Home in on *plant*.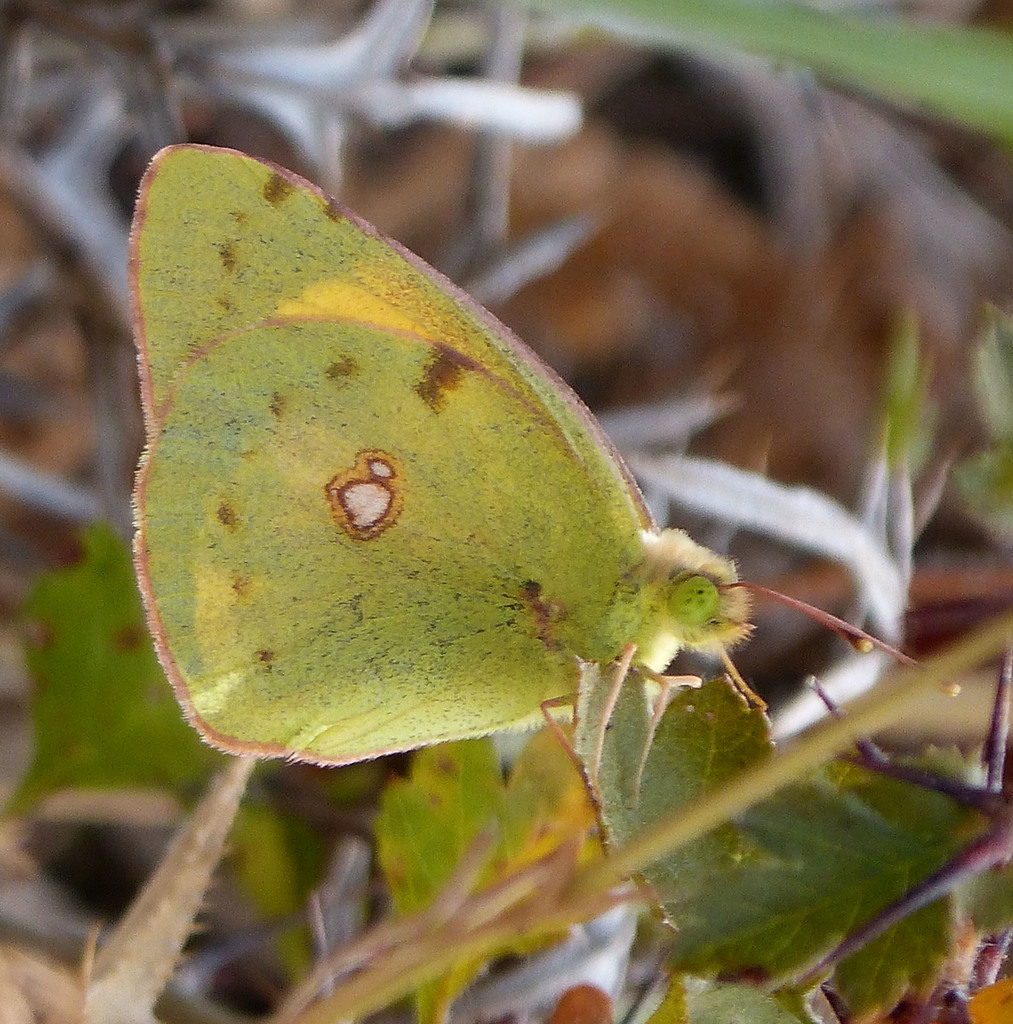
Homed in at detection(0, 0, 1012, 1023).
